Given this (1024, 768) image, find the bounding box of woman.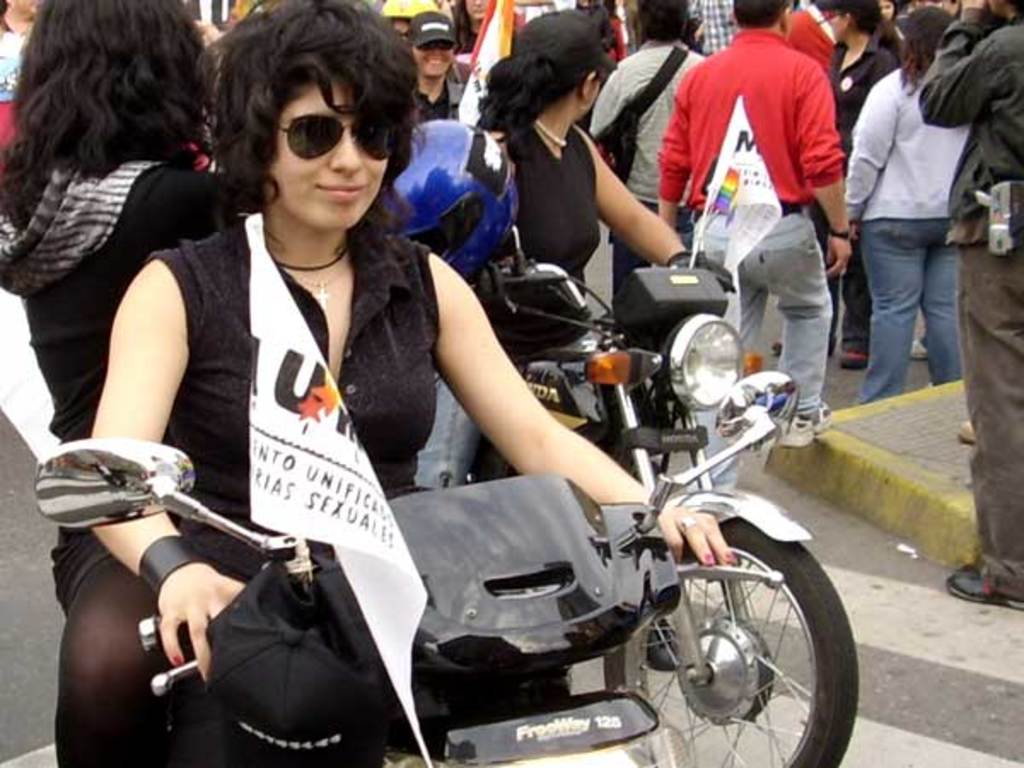
(473, 46, 739, 290).
